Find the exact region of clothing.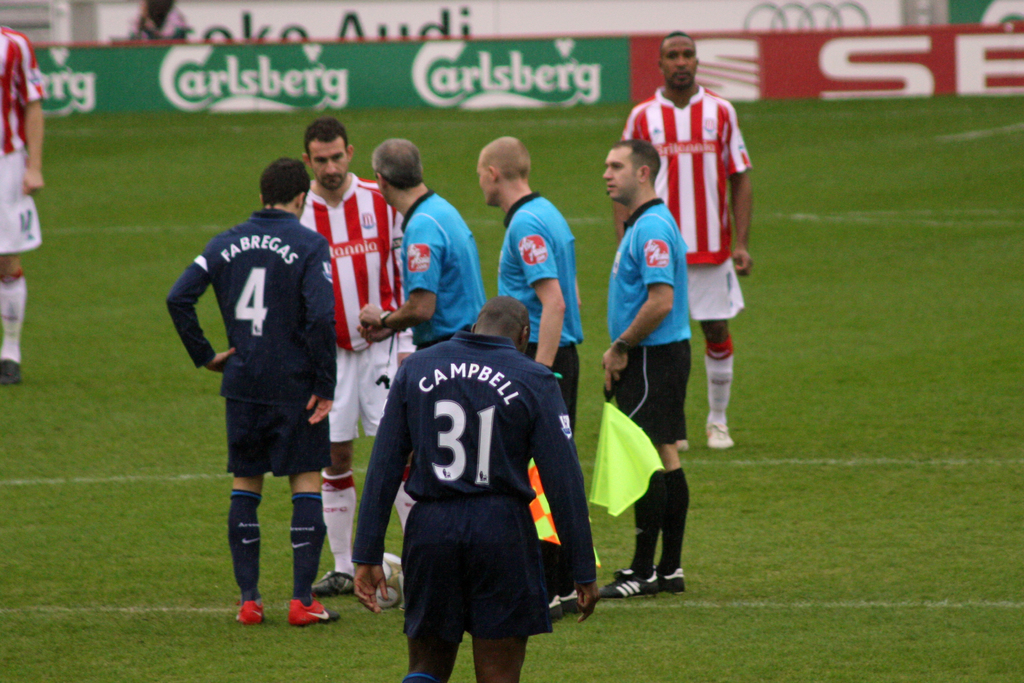
Exact region: box(163, 201, 339, 481).
